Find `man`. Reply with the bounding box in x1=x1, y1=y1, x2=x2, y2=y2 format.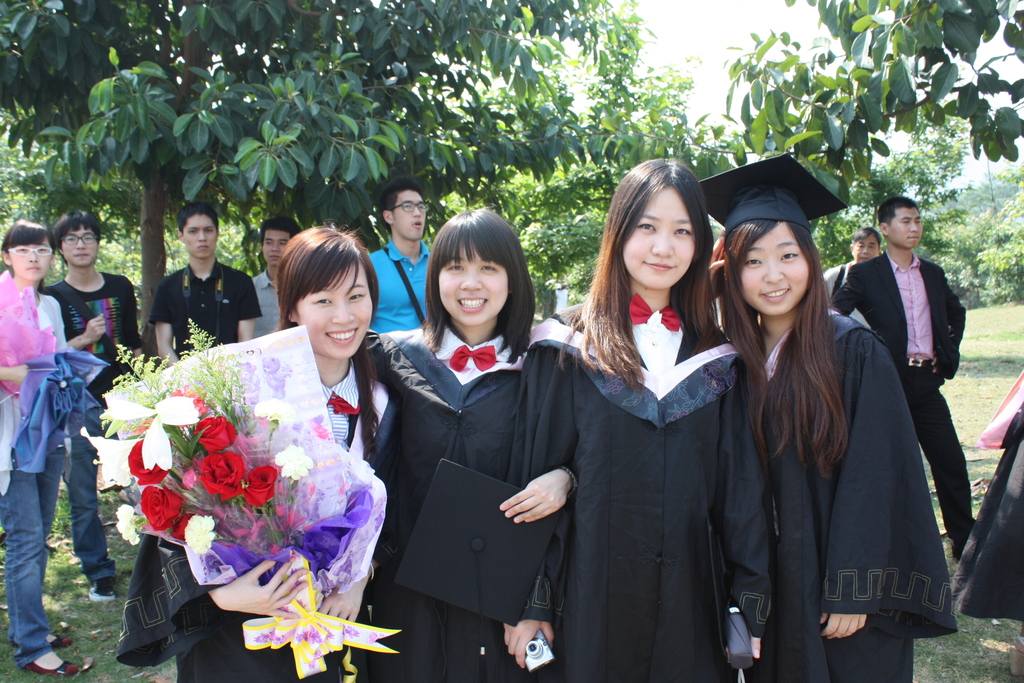
x1=367, y1=183, x2=425, y2=338.
